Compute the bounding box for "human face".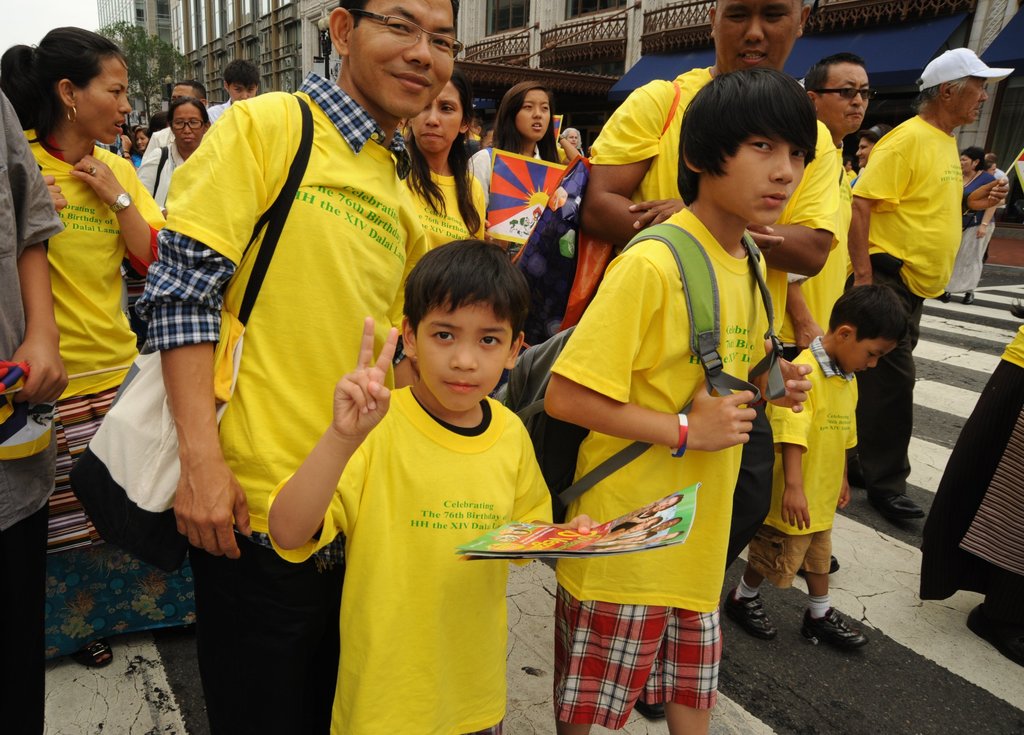
712, 131, 807, 231.
